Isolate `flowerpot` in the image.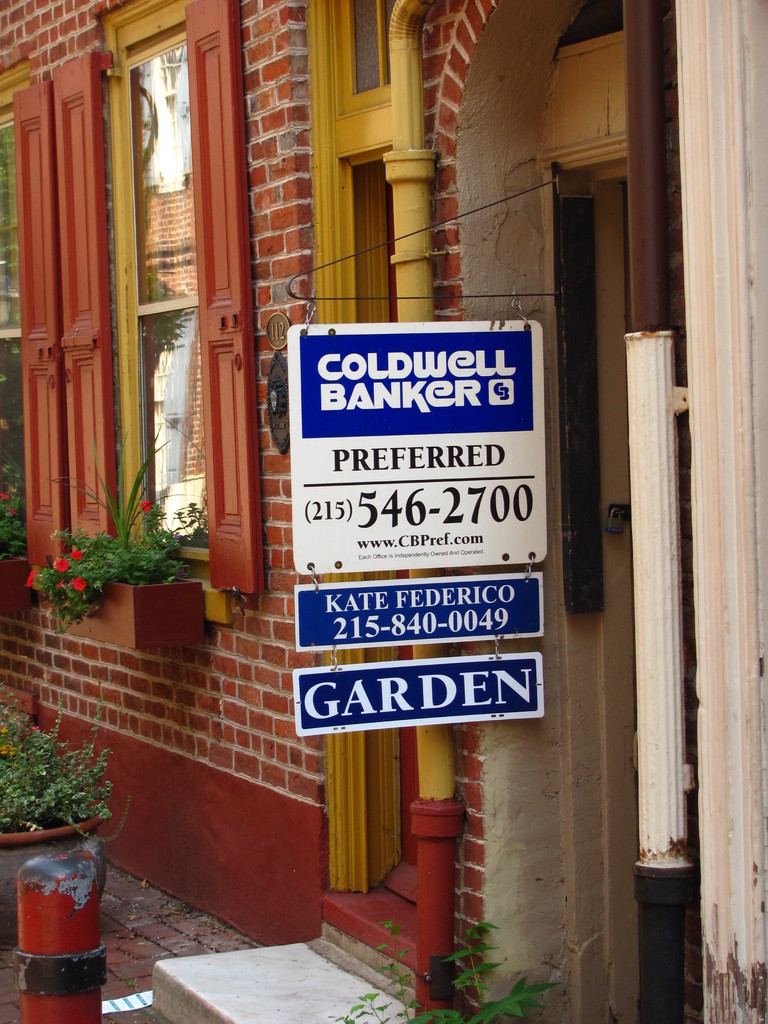
Isolated region: bbox(60, 580, 205, 650).
